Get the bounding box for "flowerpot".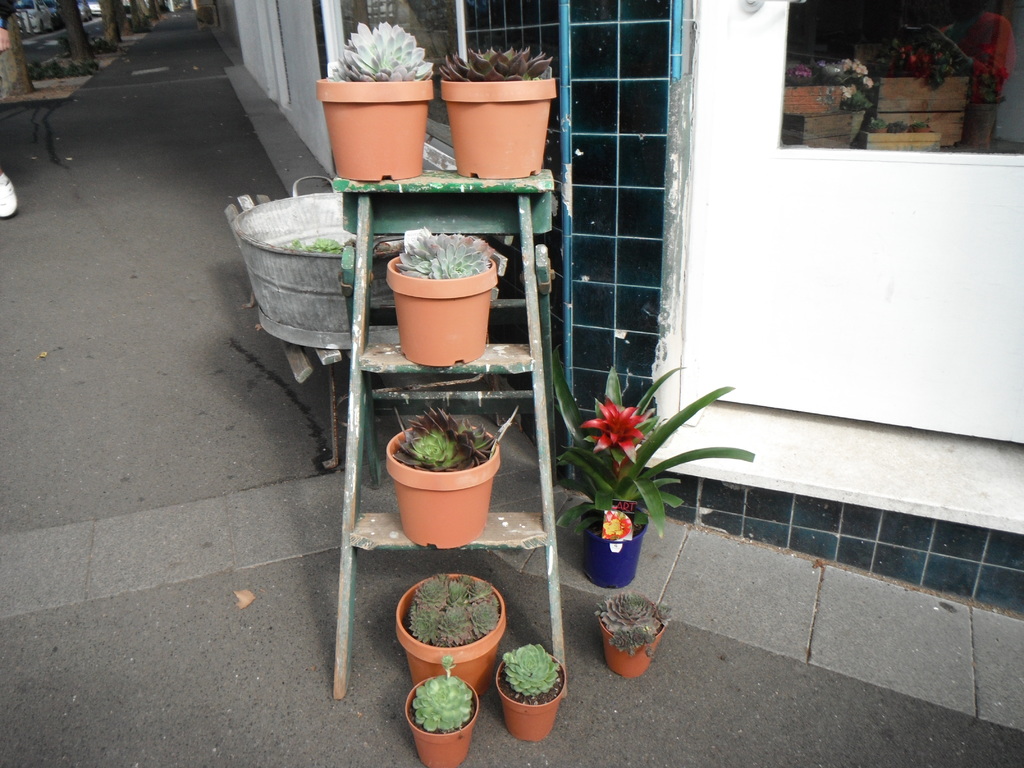
600/595/667/678.
